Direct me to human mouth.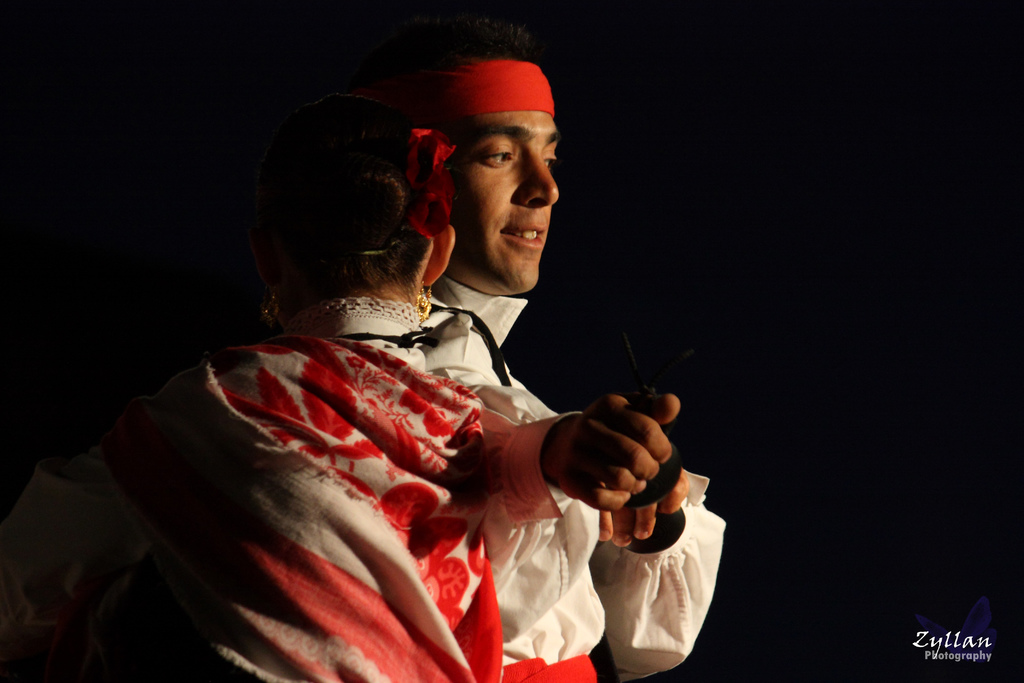
Direction: (500, 222, 545, 243).
